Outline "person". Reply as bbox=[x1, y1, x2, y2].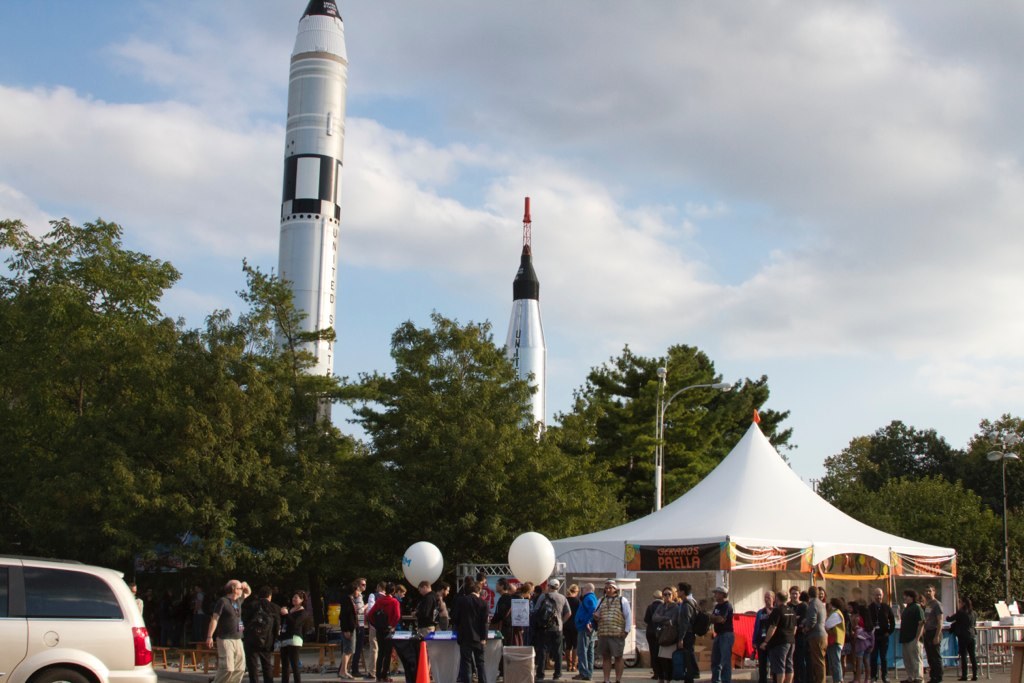
bbox=[834, 603, 848, 680].
